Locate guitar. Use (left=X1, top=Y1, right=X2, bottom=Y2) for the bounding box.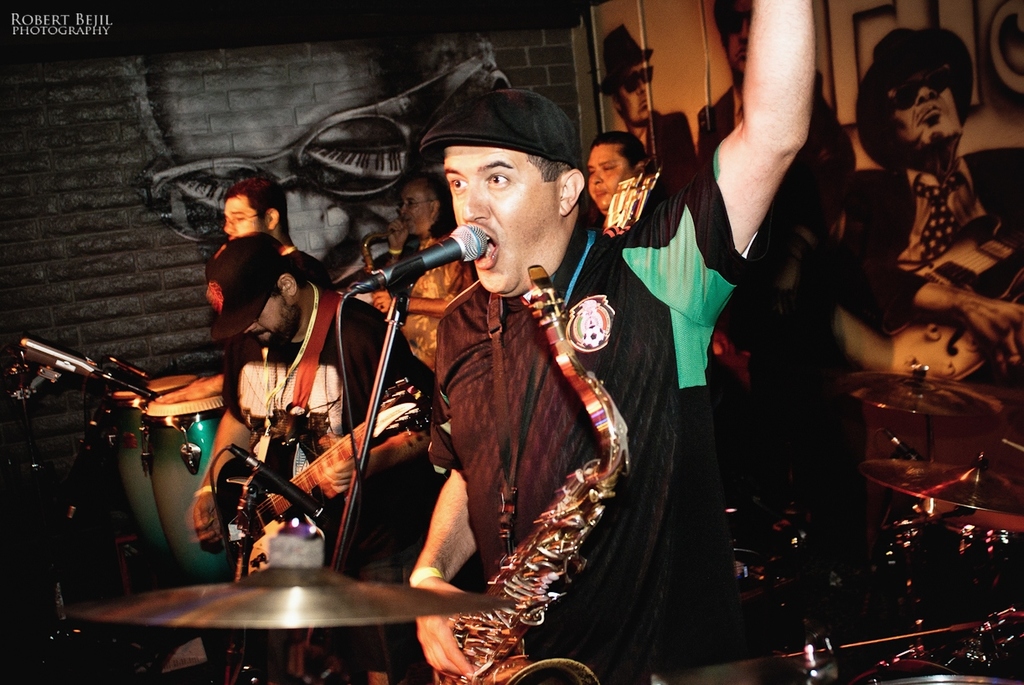
(left=838, top=210, right=1023, bottom=373).
